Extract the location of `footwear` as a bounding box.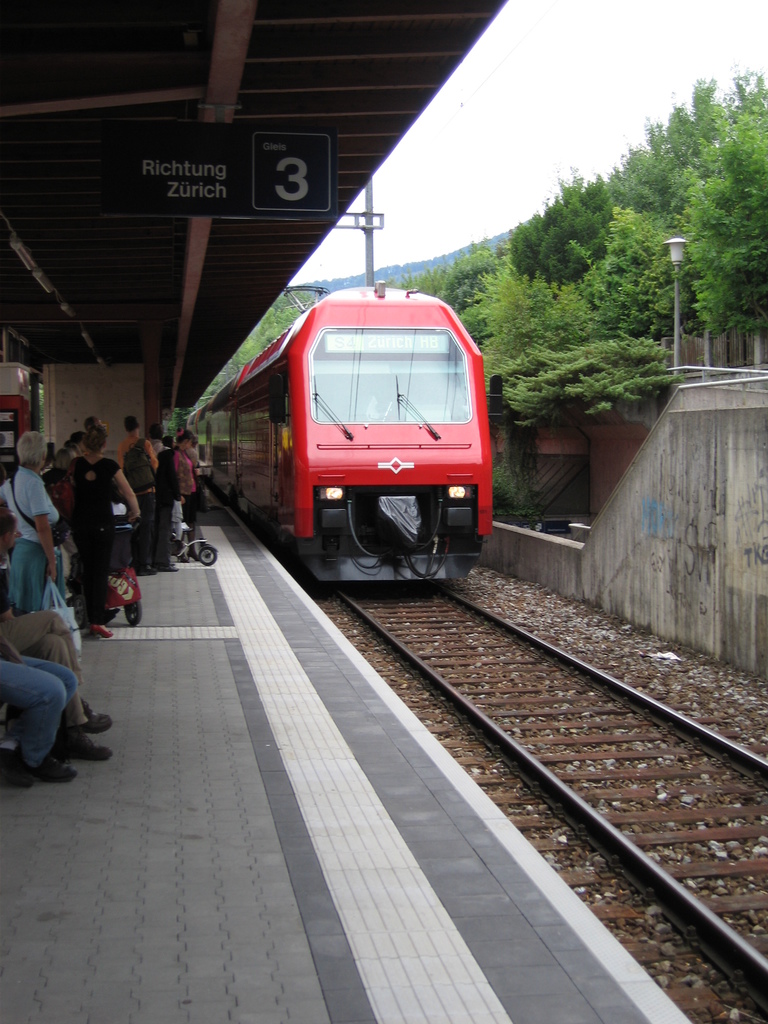
l=22, t=747, r=79, b=782.
